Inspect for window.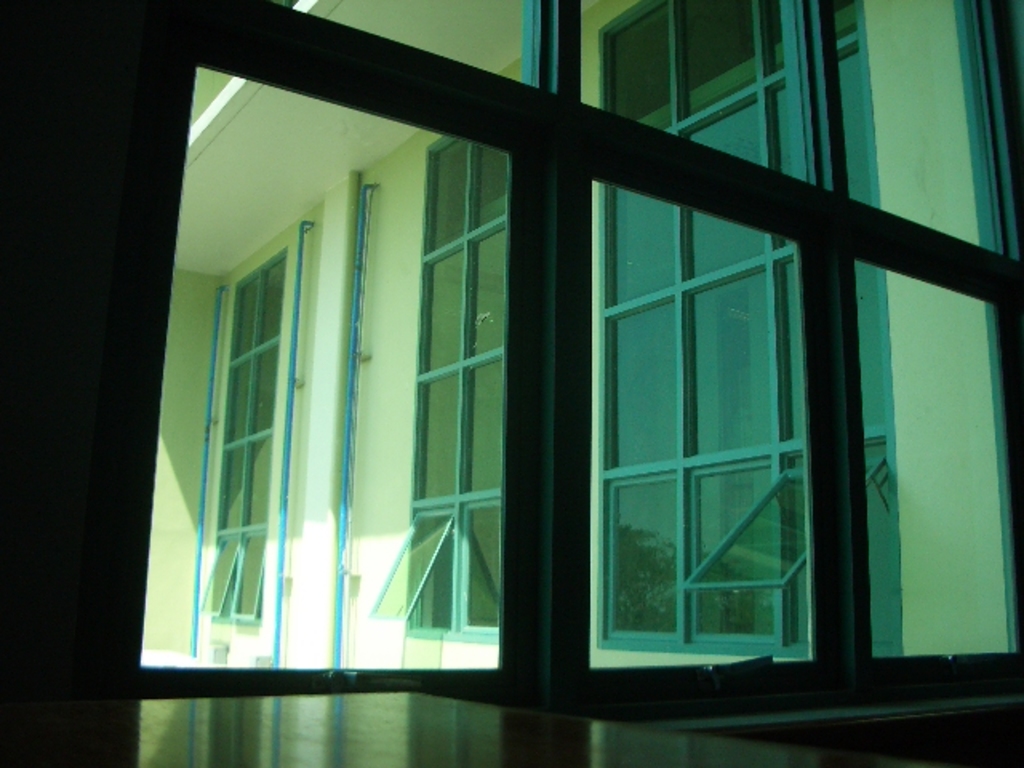
Inspection: (left=590, top=0, right=912, bottom=661).
